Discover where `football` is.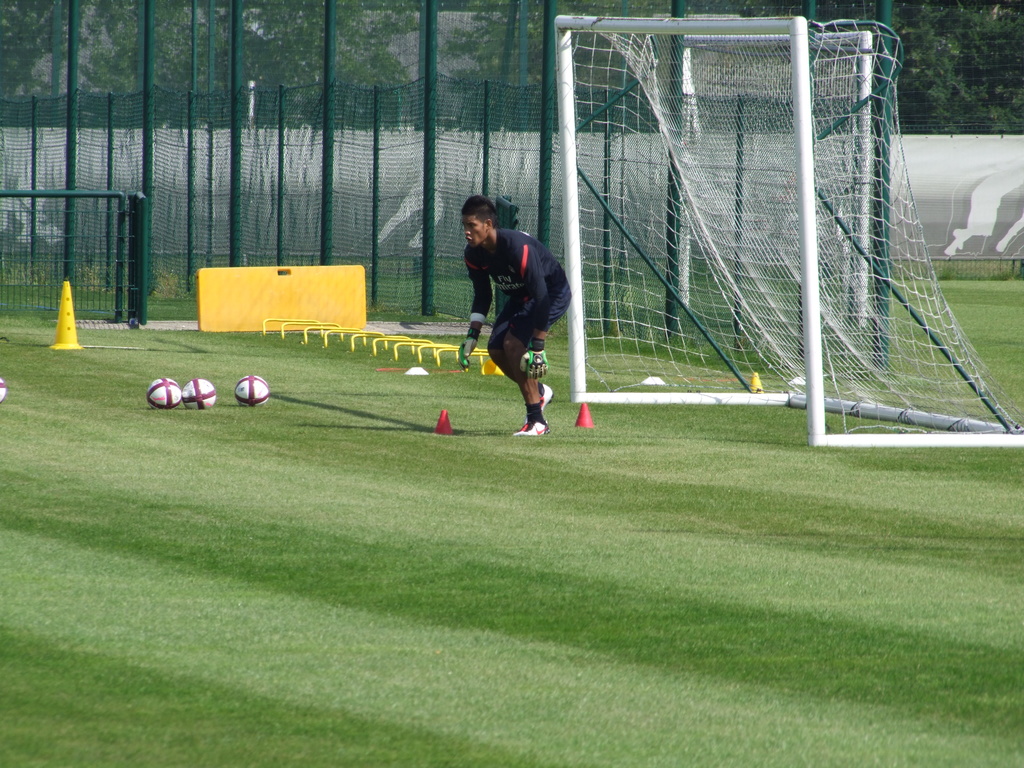
Discovered at (x1=0, y1=378, x2=8, y2=406).
